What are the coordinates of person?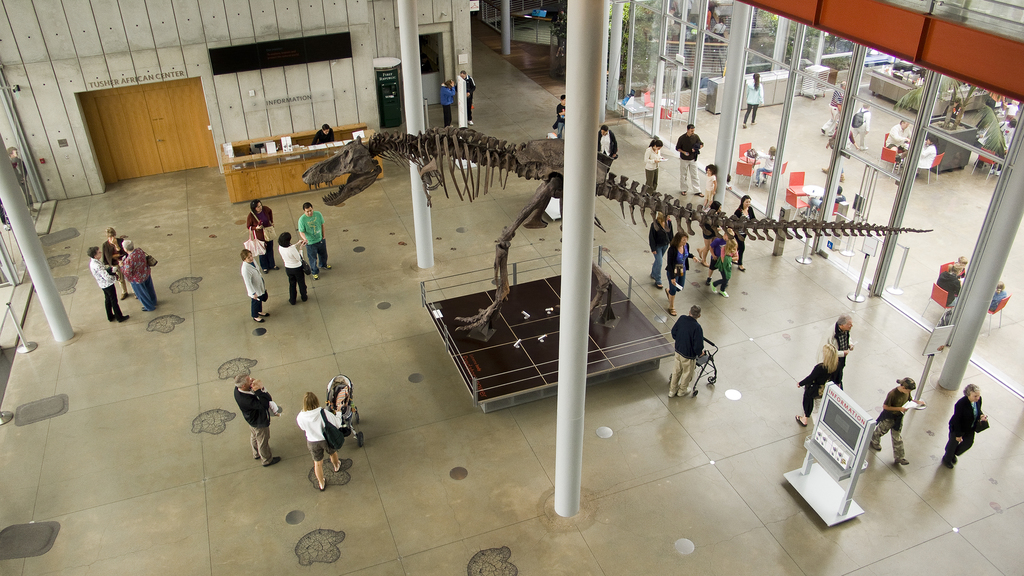
detection(942, 383, 993, 470).
